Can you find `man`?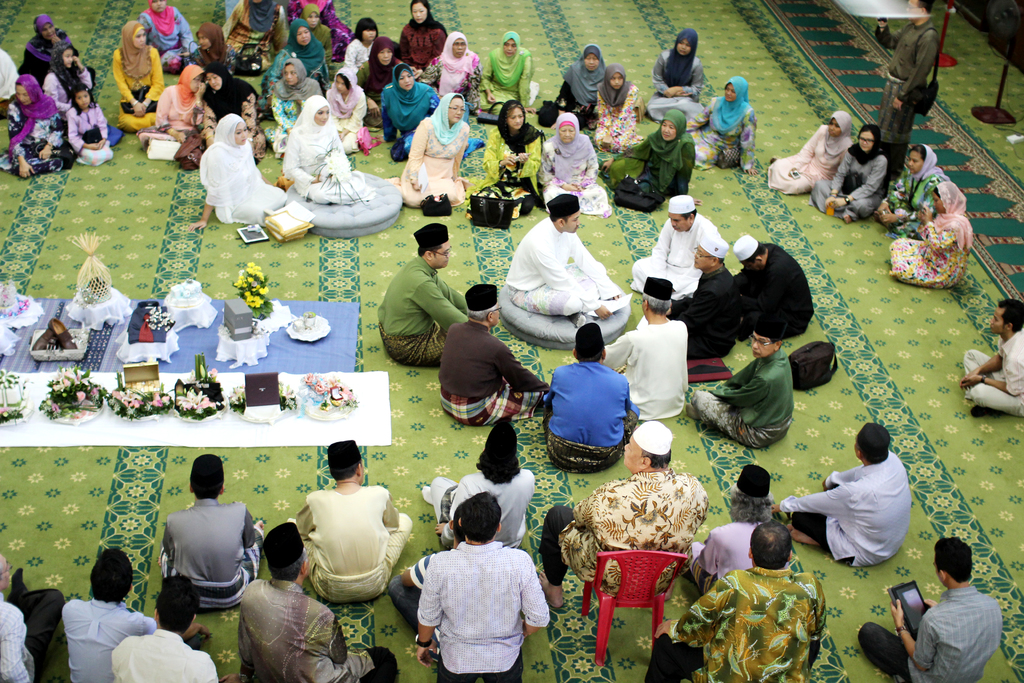
Yes, bounding box: 0 551 65 682.
